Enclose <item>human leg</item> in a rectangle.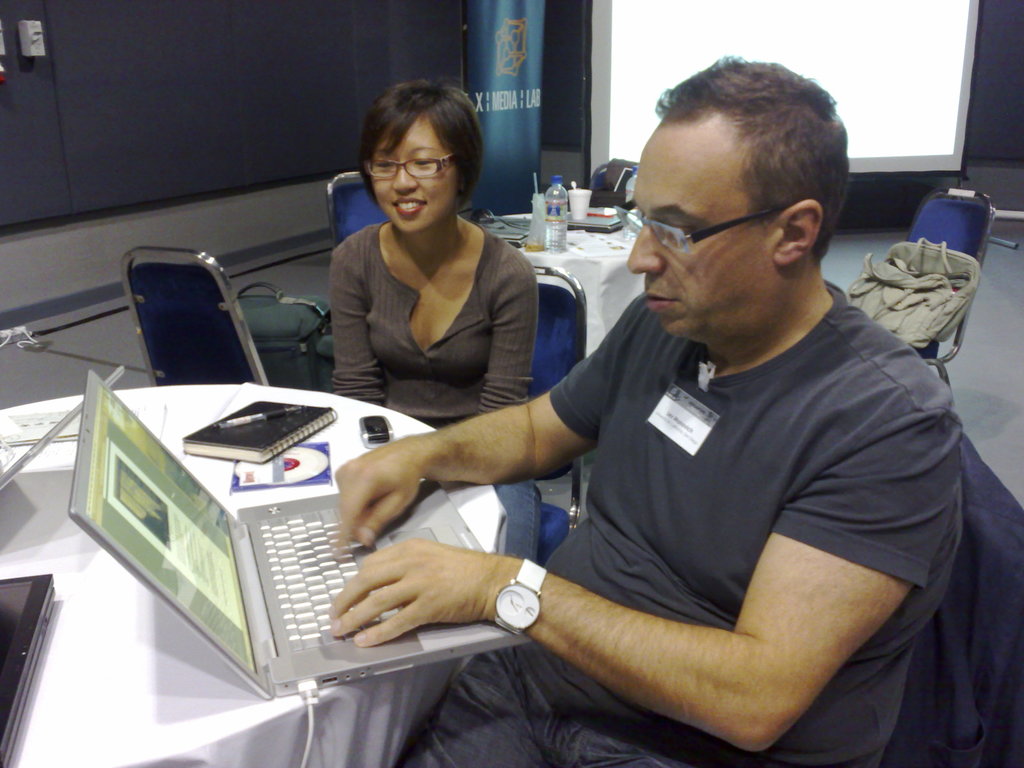
pyautogui.locateOnScreen(392, 648, 597, 767).
